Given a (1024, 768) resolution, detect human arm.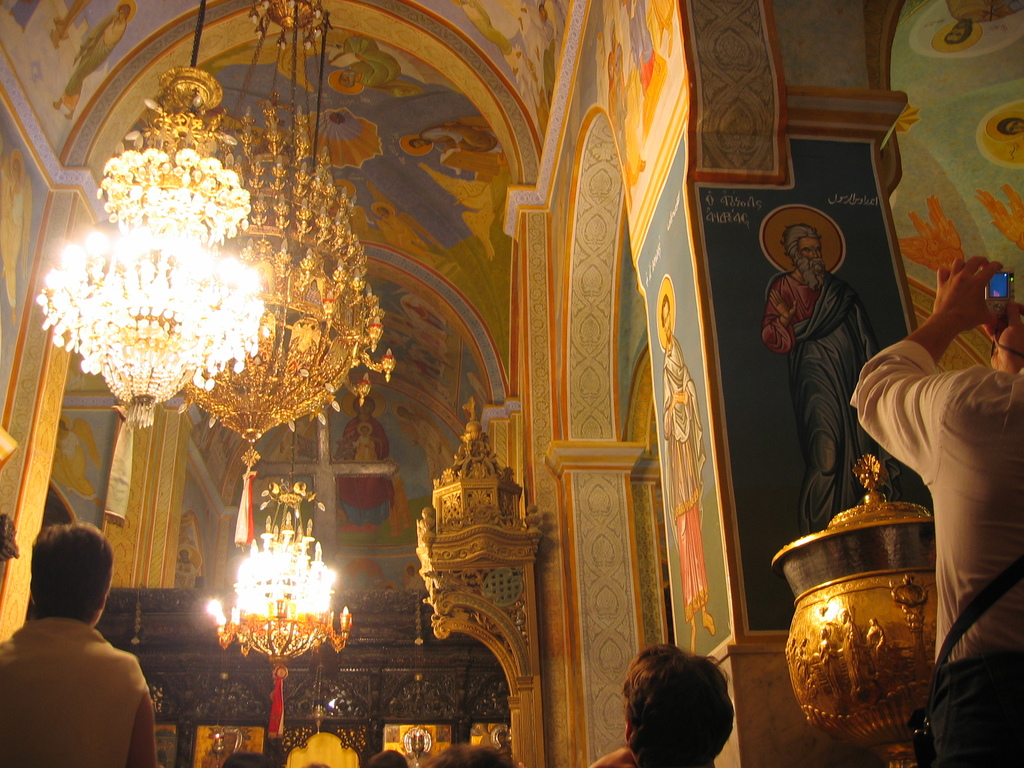
(845,251,1007,480).
